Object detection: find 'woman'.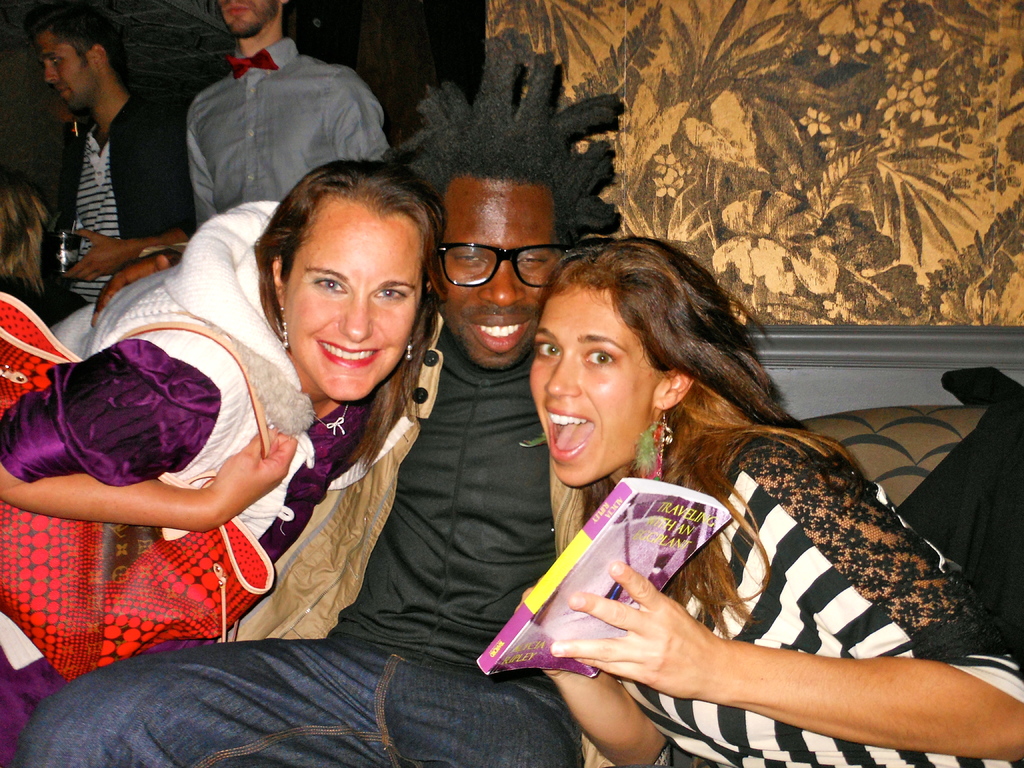
(x1=0, y1=177, x2=55, y2=335).
